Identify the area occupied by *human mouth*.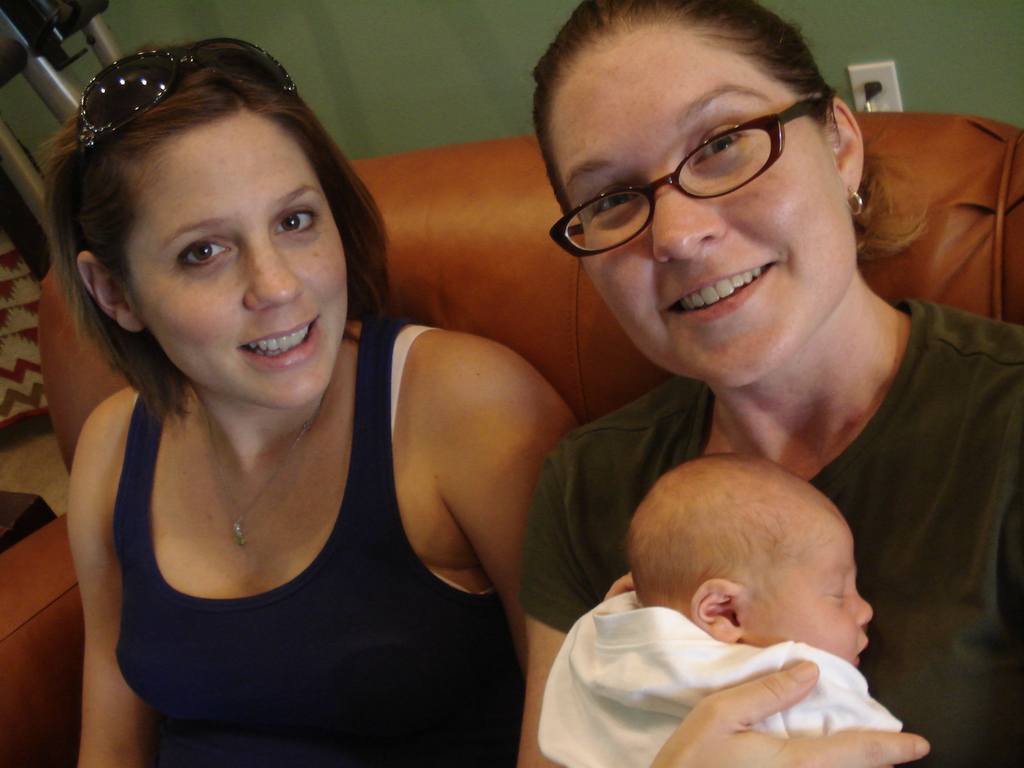
Area: 663:257:779:325.
